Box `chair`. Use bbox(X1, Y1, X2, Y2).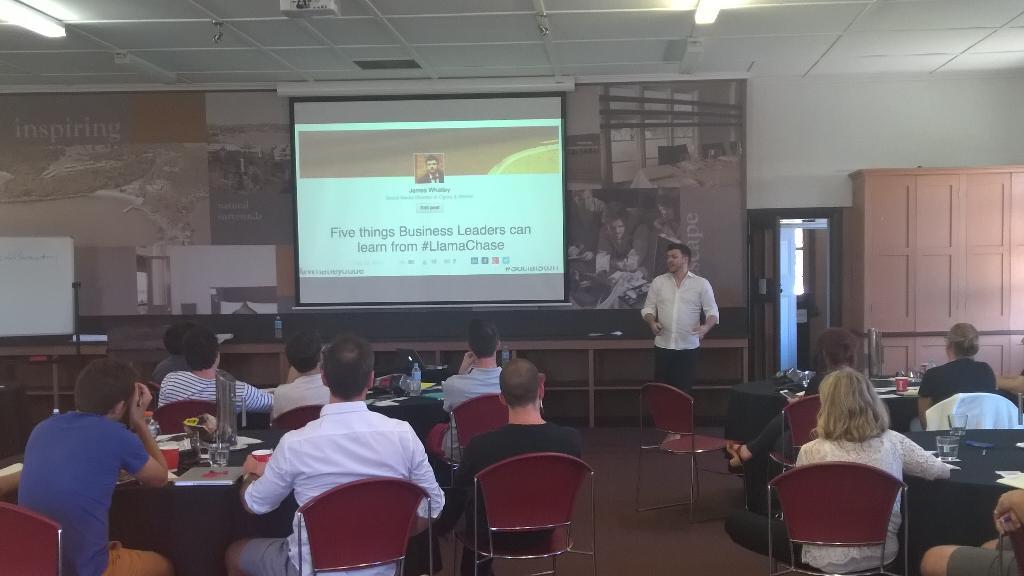
bbox(449, 390, 509, 470).
